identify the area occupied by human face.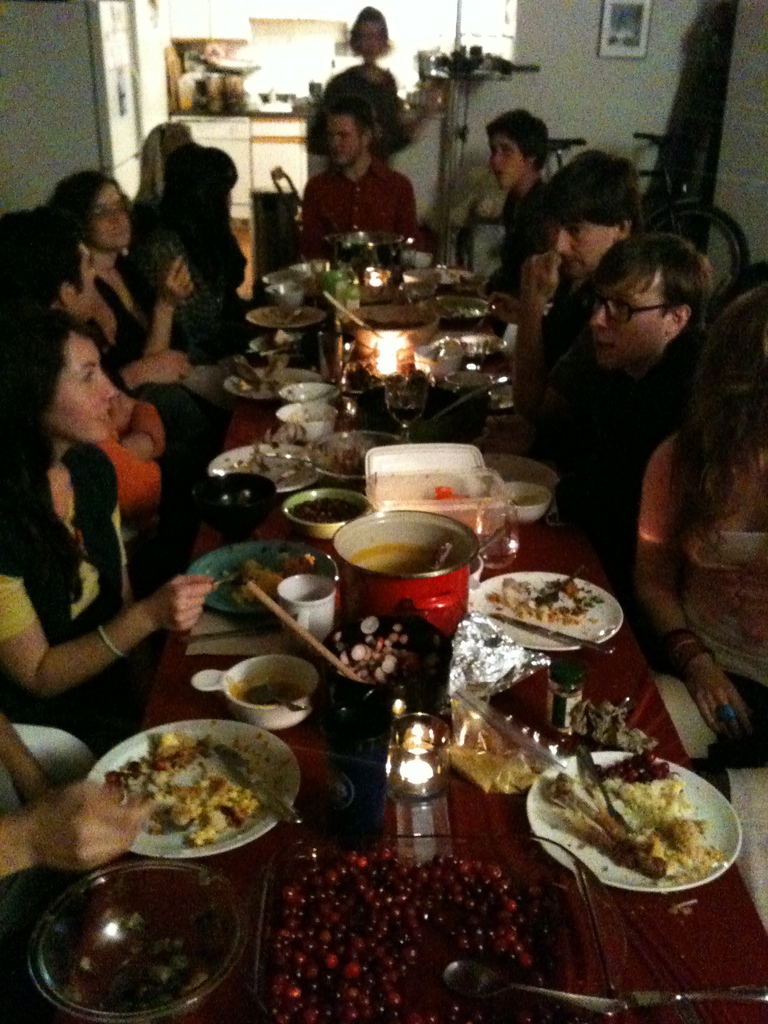
Area: Rect(555, 211, 614, 267).
